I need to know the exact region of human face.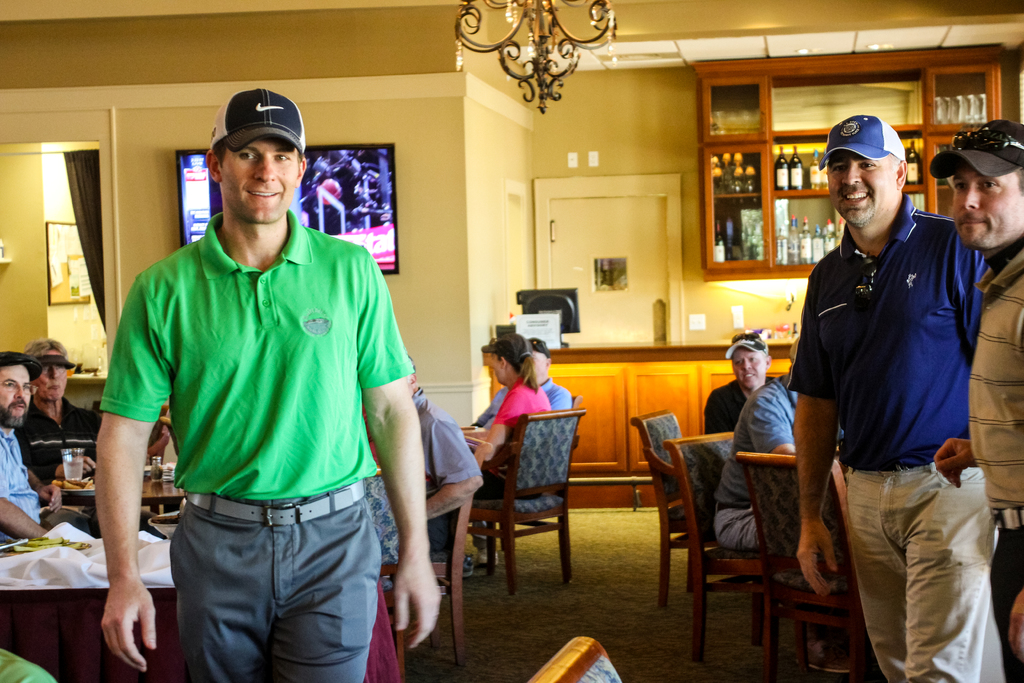
Region: <bbox>221, 134, 301, 227</bbox>.
